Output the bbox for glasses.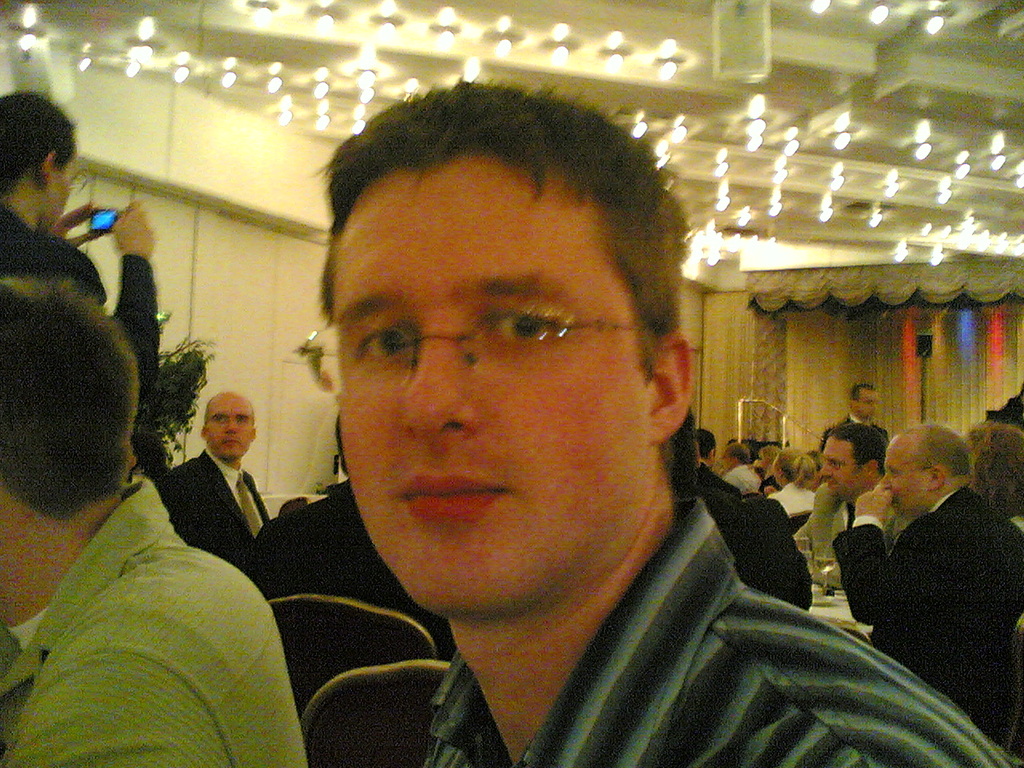
box(884, 466, 940, 478).
